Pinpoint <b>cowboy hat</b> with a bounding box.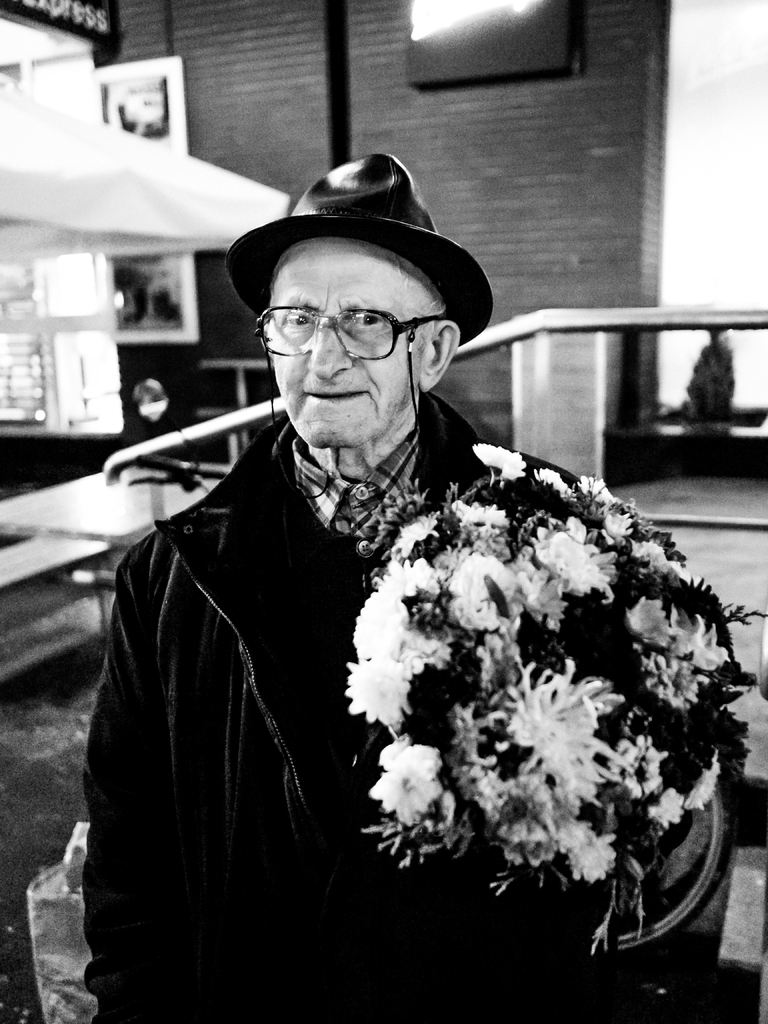
bbox=[220, 155, 467, 335].
